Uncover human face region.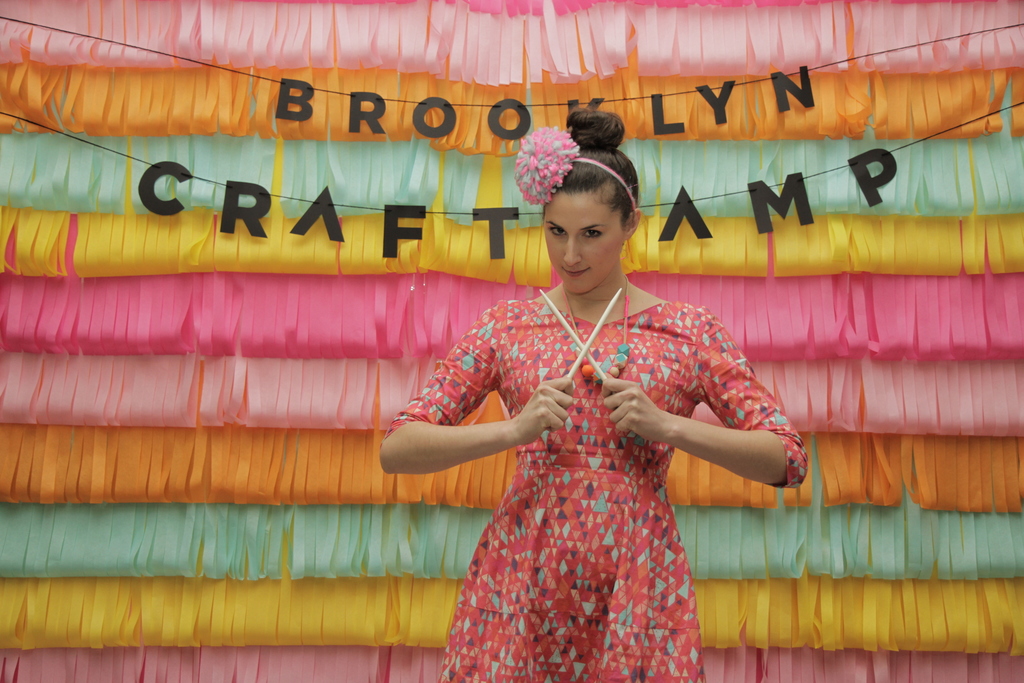
Uncovered: 545,193,622,295.
